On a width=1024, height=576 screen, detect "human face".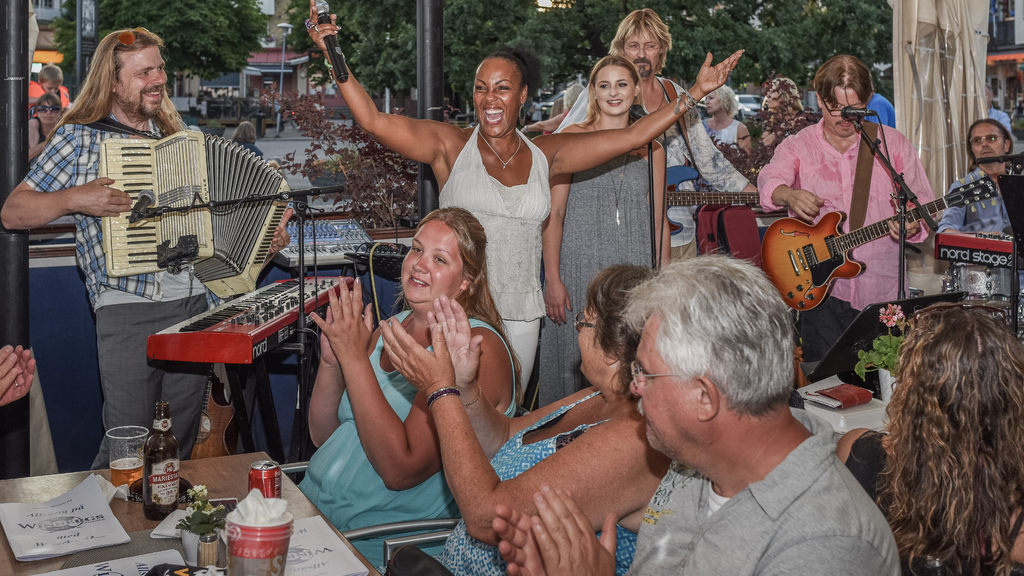
{"x1": 704, "y1": 90, "x2": 720, "y2": 115}.
